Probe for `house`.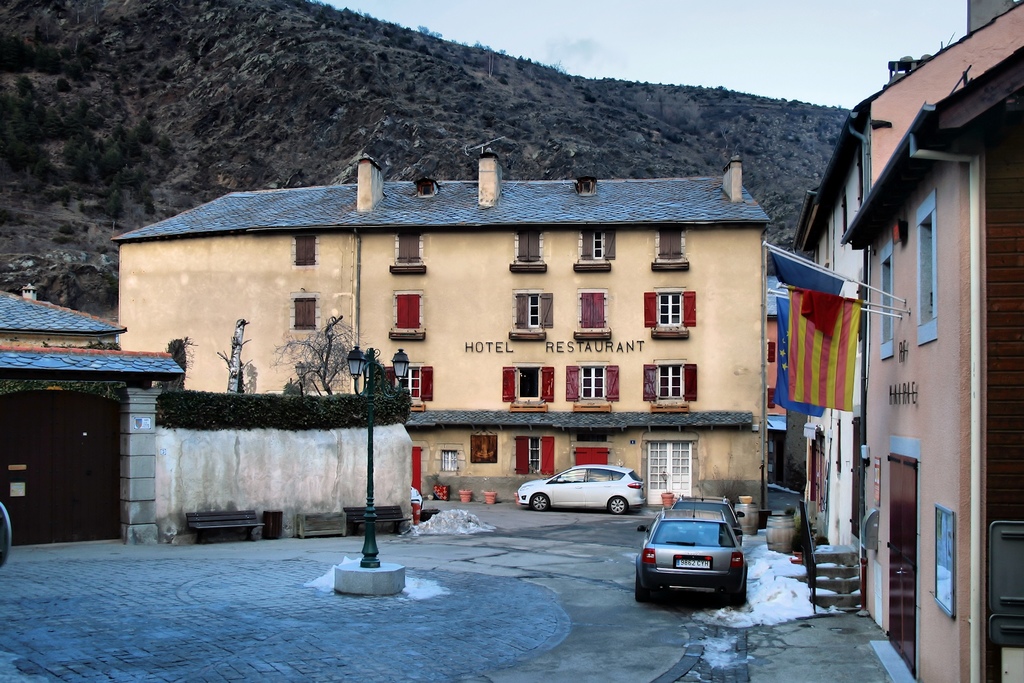
Probe result: 109 183 765 518.
